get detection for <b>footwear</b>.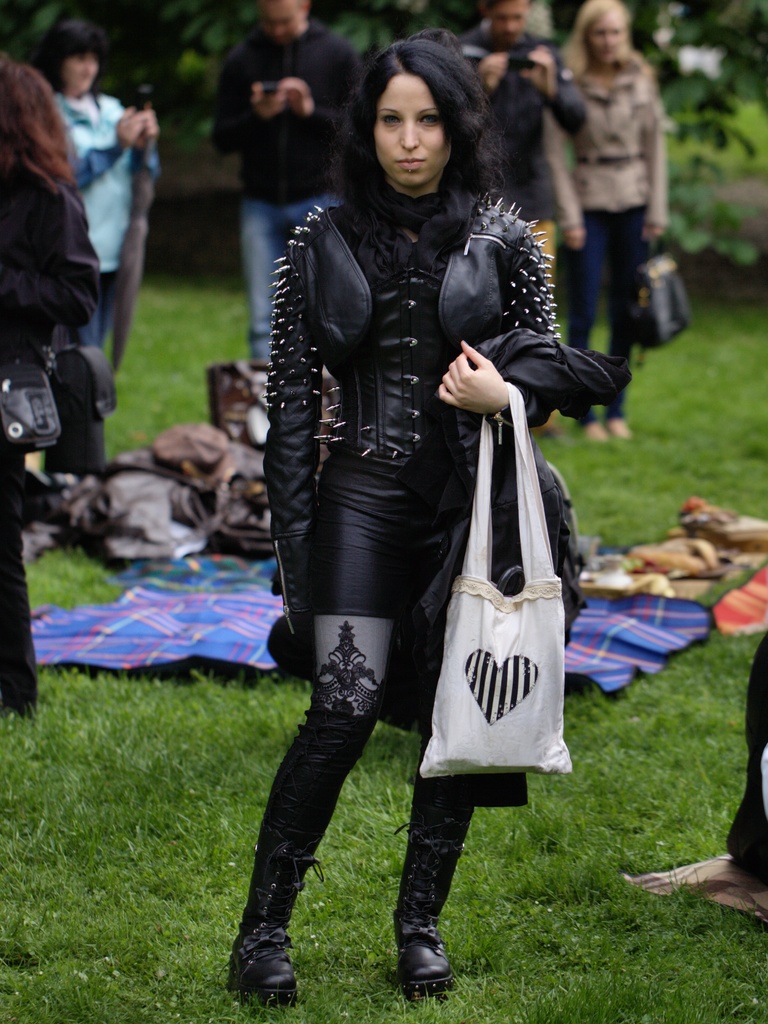
Detection: (585,417,603,440).
